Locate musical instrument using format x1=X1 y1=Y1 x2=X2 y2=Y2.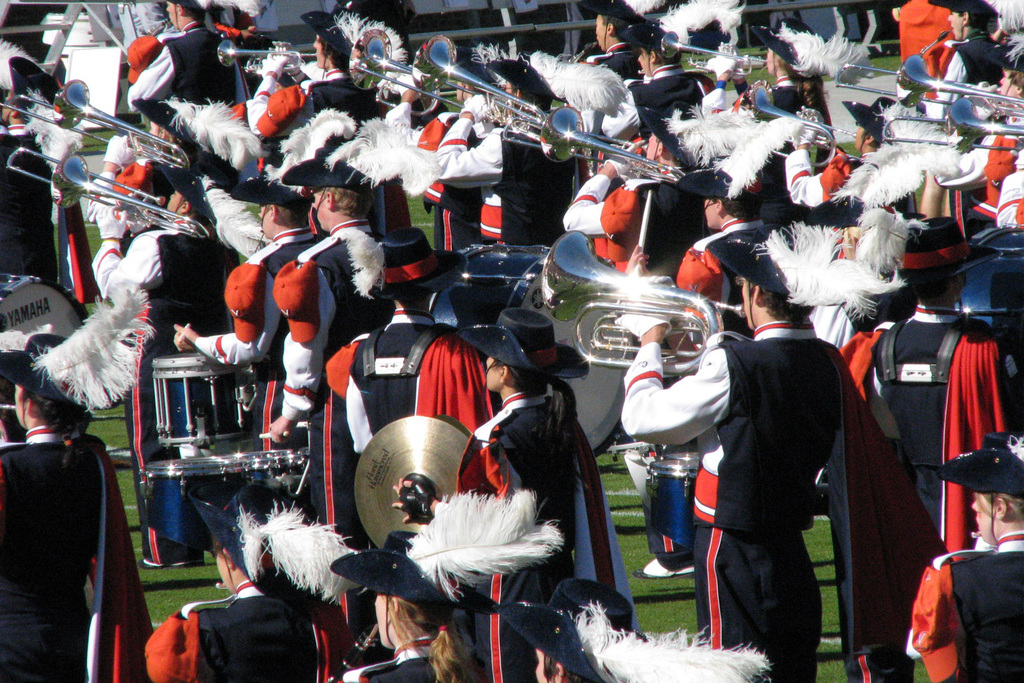
x1=0 y1=266 x2=93 y2=437.
